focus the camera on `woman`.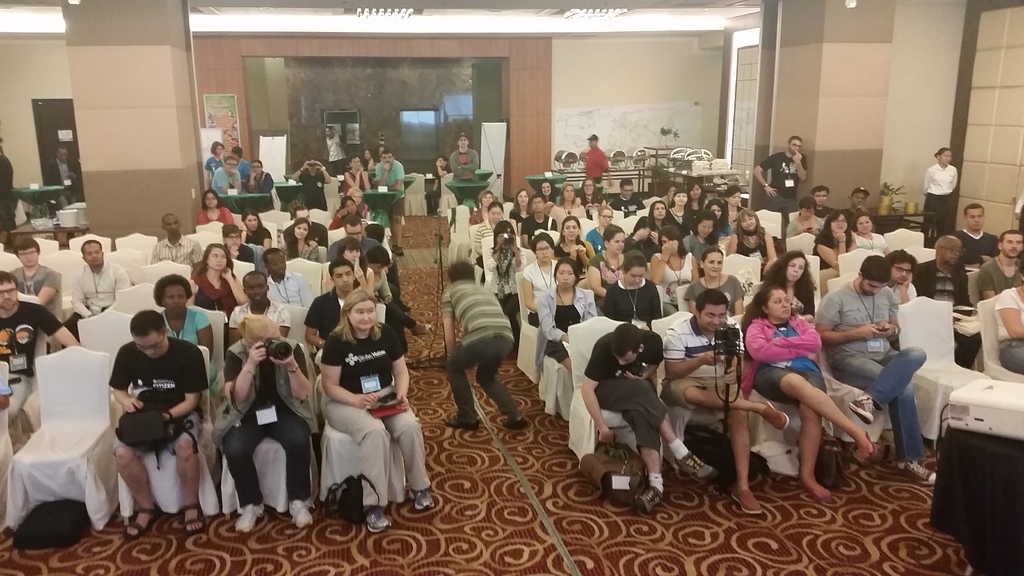
Focus region: x1=642, y1=200, x2=684, y2=243.
